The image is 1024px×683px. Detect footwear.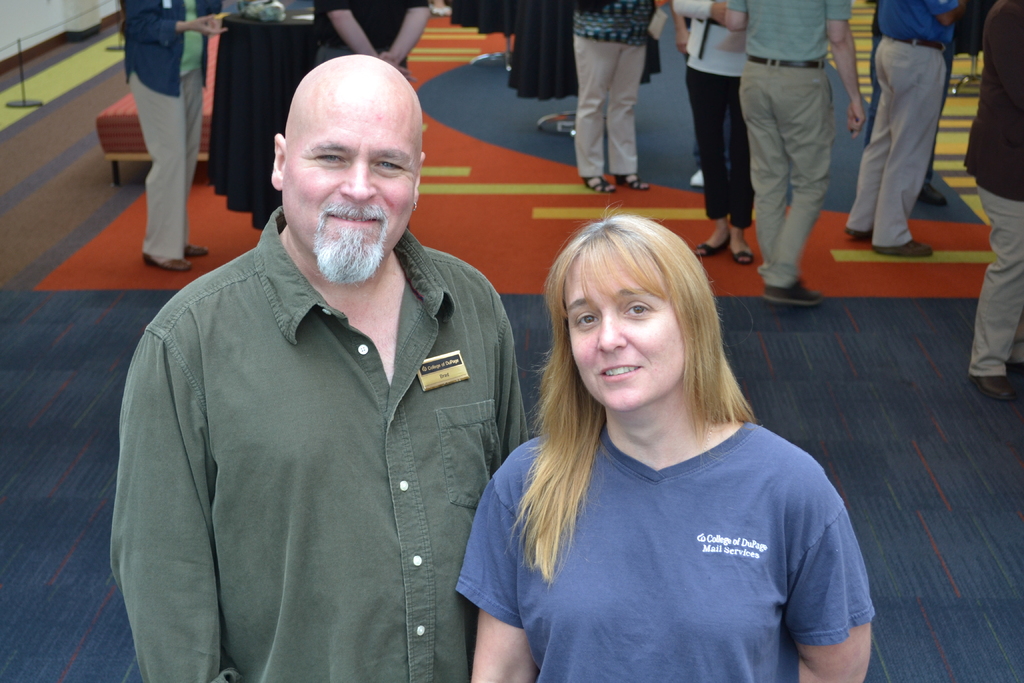
Detection: locate(871, 238, 935, 262).
